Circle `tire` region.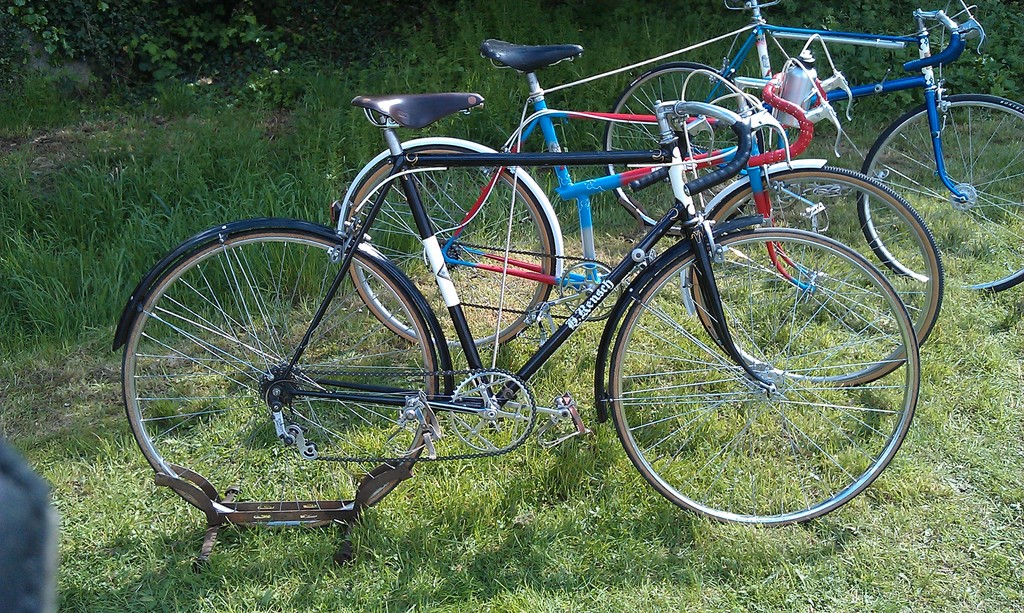
Region: 344/143/556/352.
